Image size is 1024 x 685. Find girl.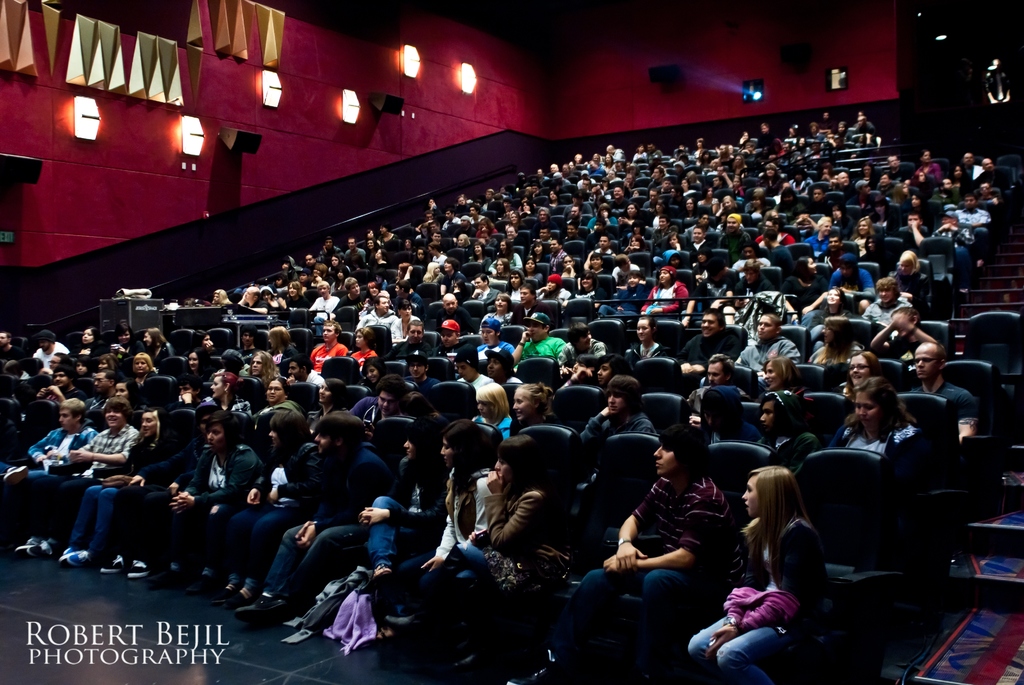
select_region(948, 168, 966, 189).
